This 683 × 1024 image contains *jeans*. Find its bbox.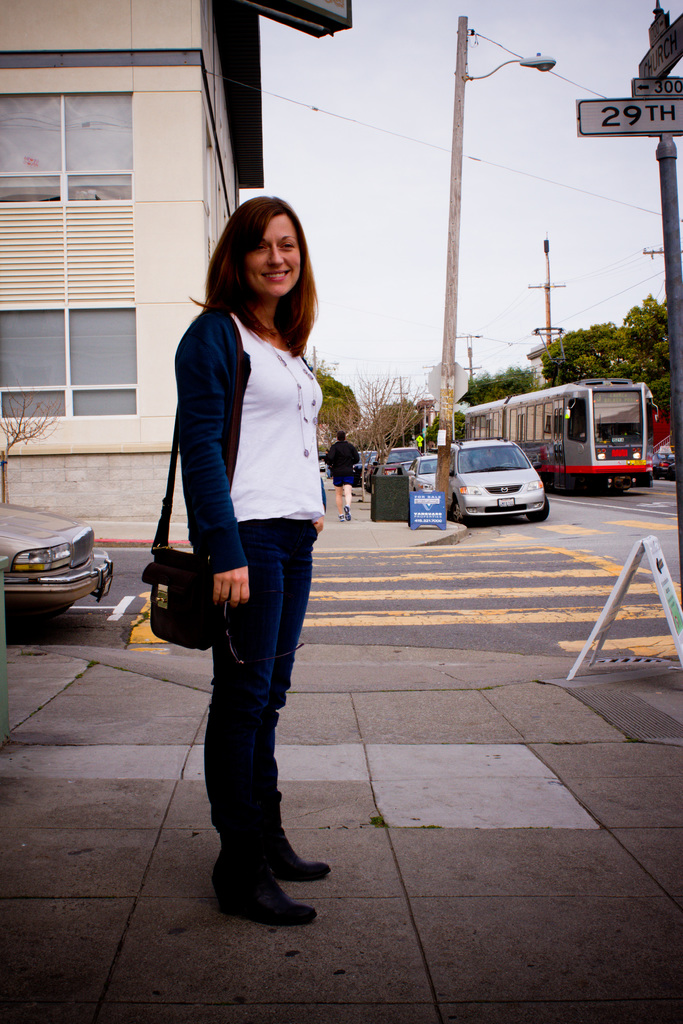
203:516:315:833.
